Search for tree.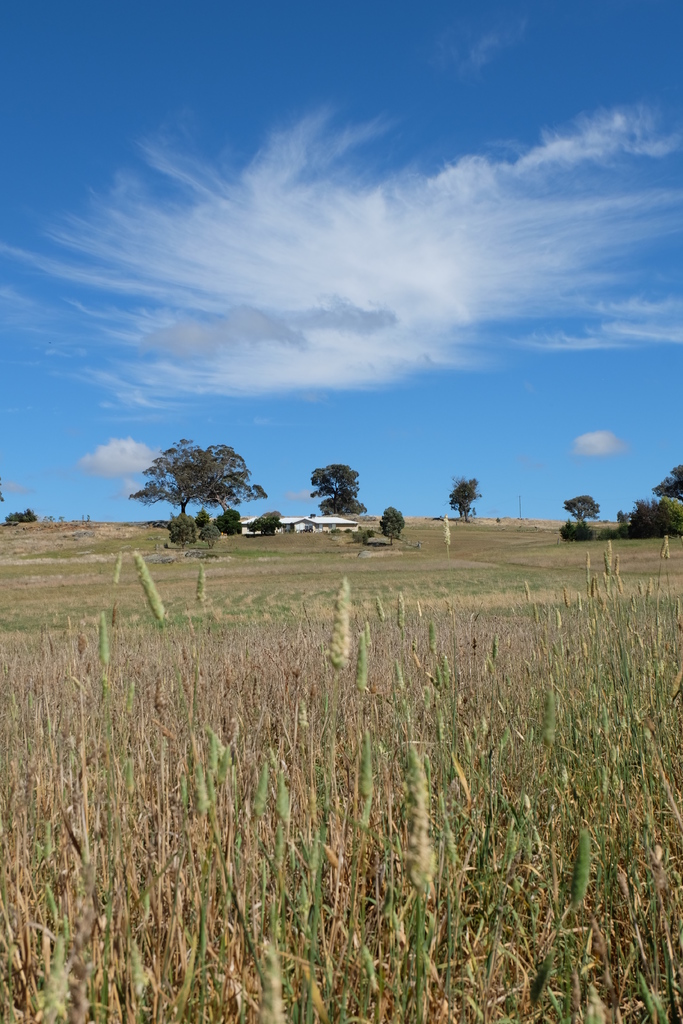
Found at detection(562, 495, 601, 529).
